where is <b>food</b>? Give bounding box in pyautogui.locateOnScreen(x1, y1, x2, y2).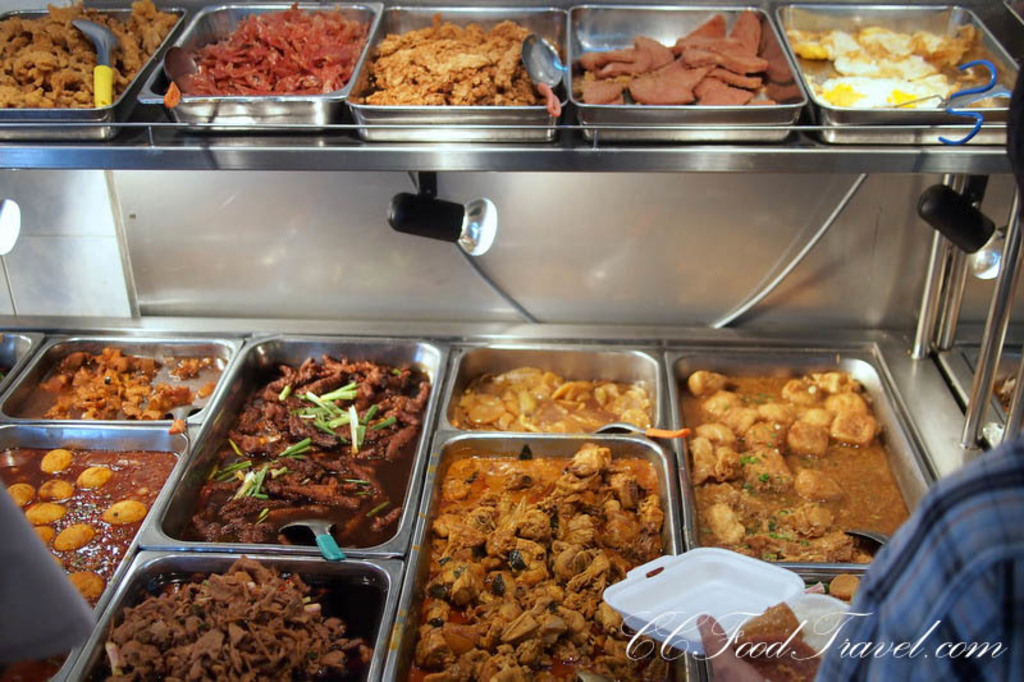
pyautogui.locateOnScreen(741, 594, 826, 681).
